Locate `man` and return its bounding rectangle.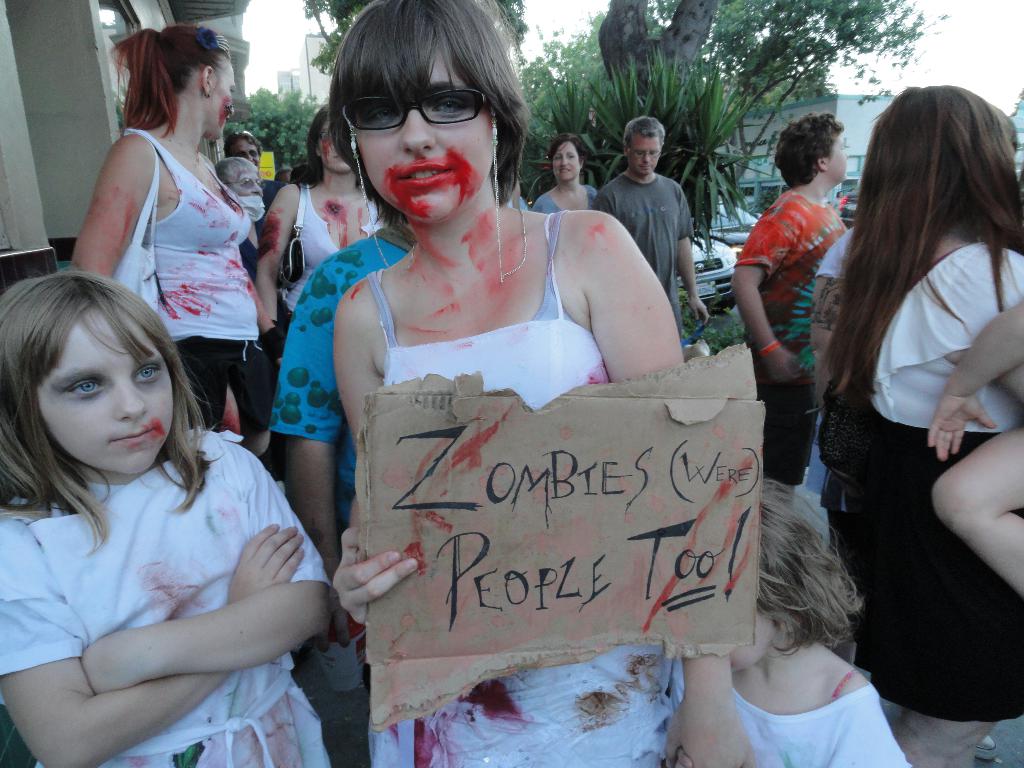
left=591, top=122, right=709, bottom=287.
